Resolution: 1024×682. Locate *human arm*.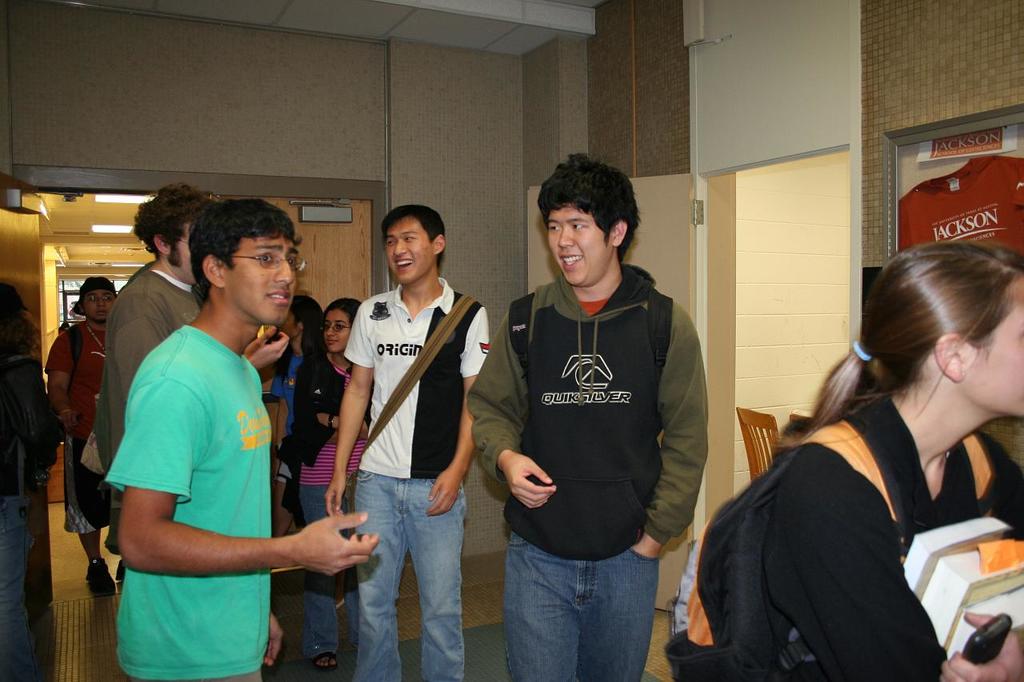
645,310,684,555.
